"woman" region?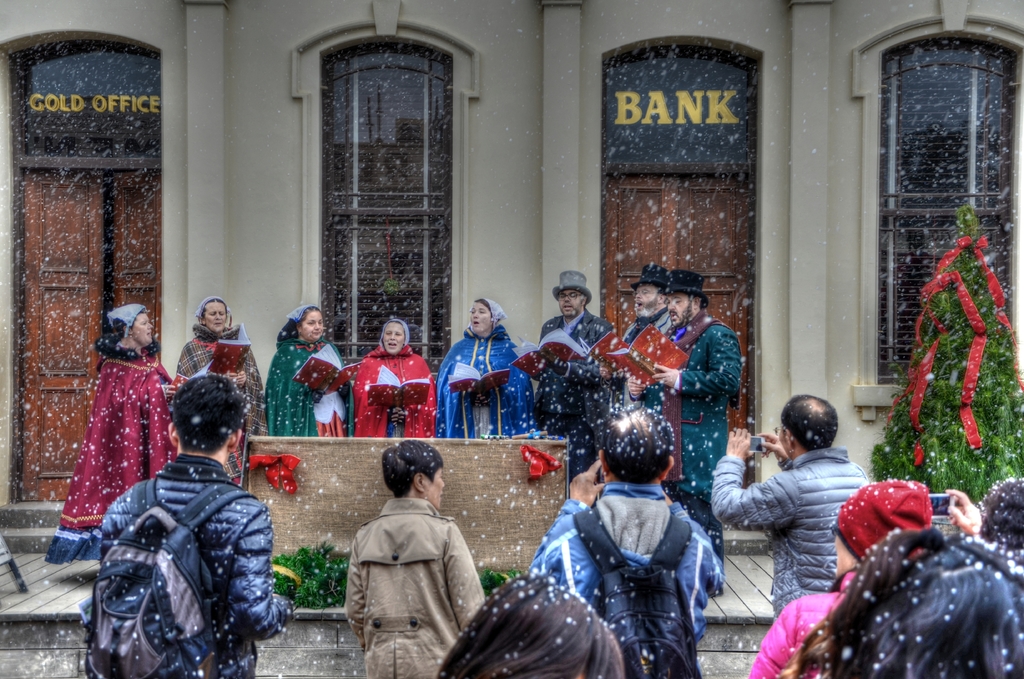
bbox=(354, 320, 439, 438)
